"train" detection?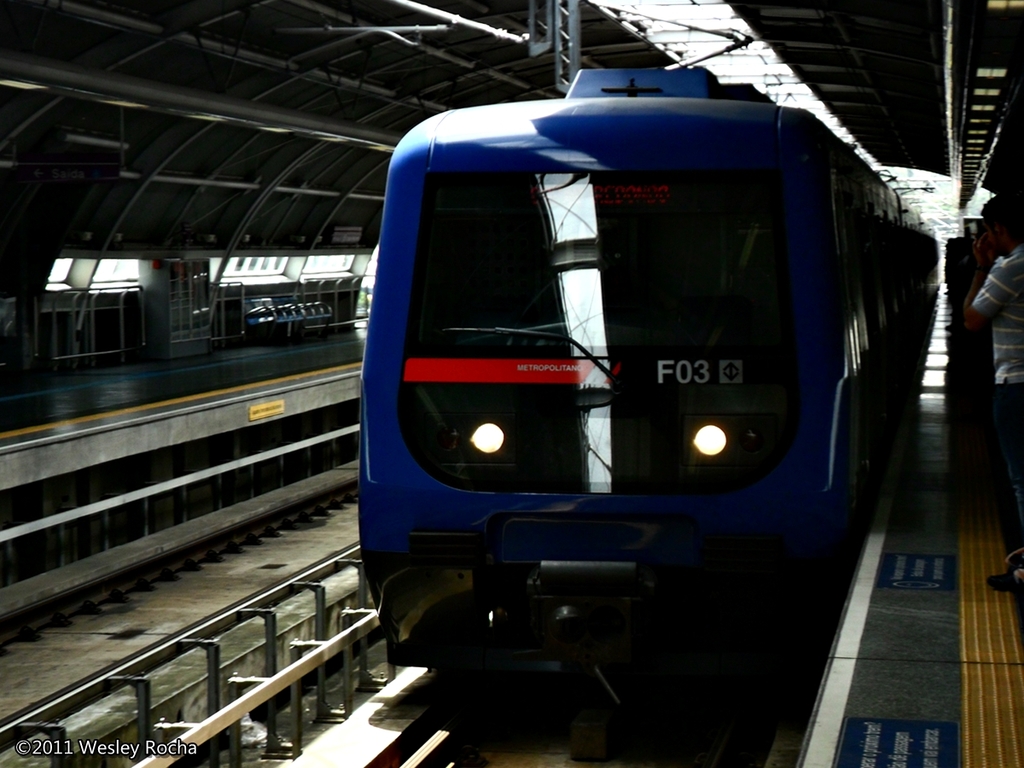
box(348, 9, 935, 737)
